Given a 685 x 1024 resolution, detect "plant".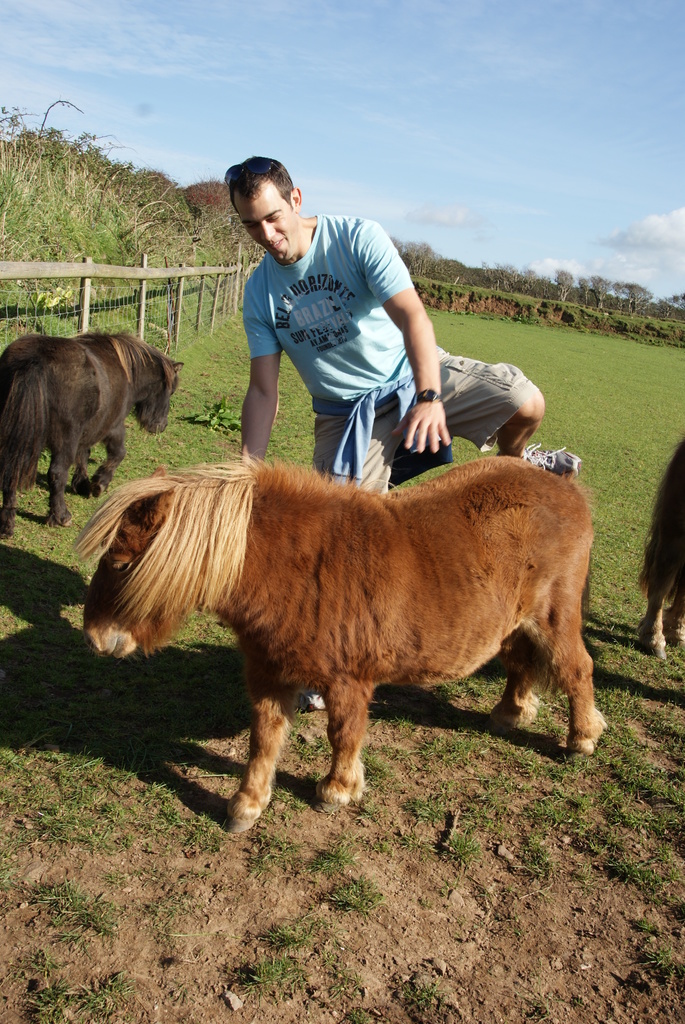
[394, 986, 443, 1014].
